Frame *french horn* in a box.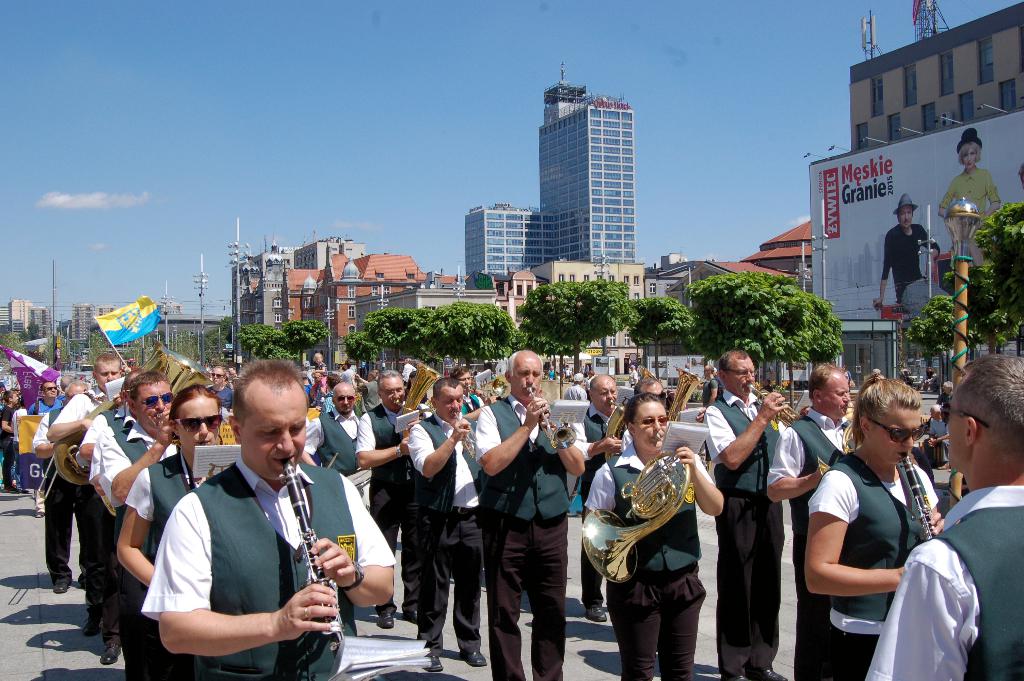
locate(812, 405, 865, 470).
